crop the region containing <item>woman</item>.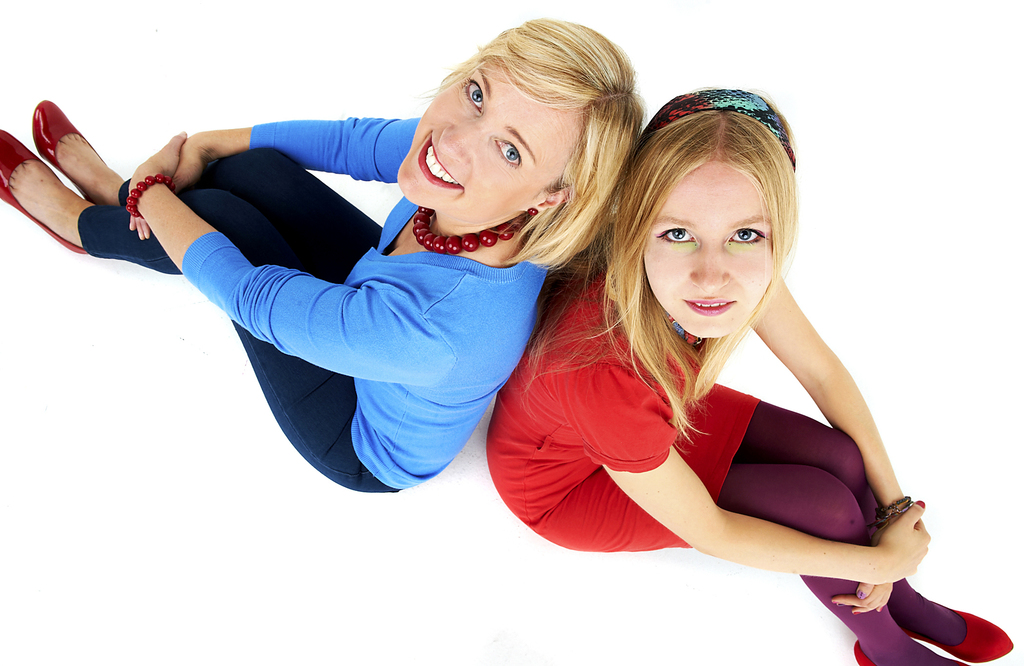
Crop region: bbox(0, 17, 645, 496).
